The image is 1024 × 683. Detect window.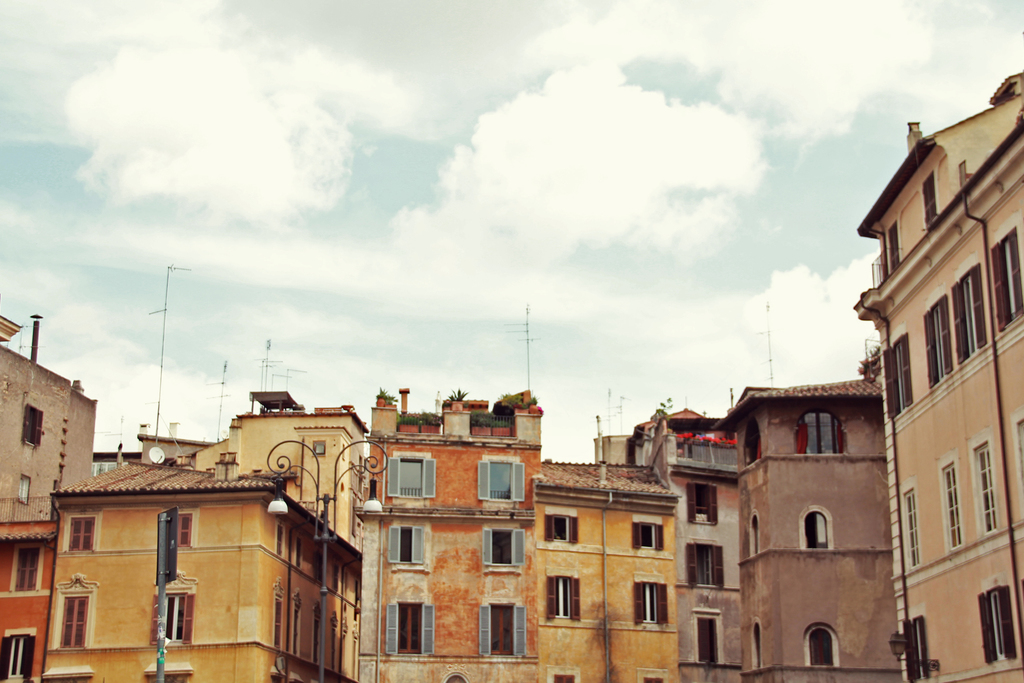
Detection: 744, 420, 766, 467.
